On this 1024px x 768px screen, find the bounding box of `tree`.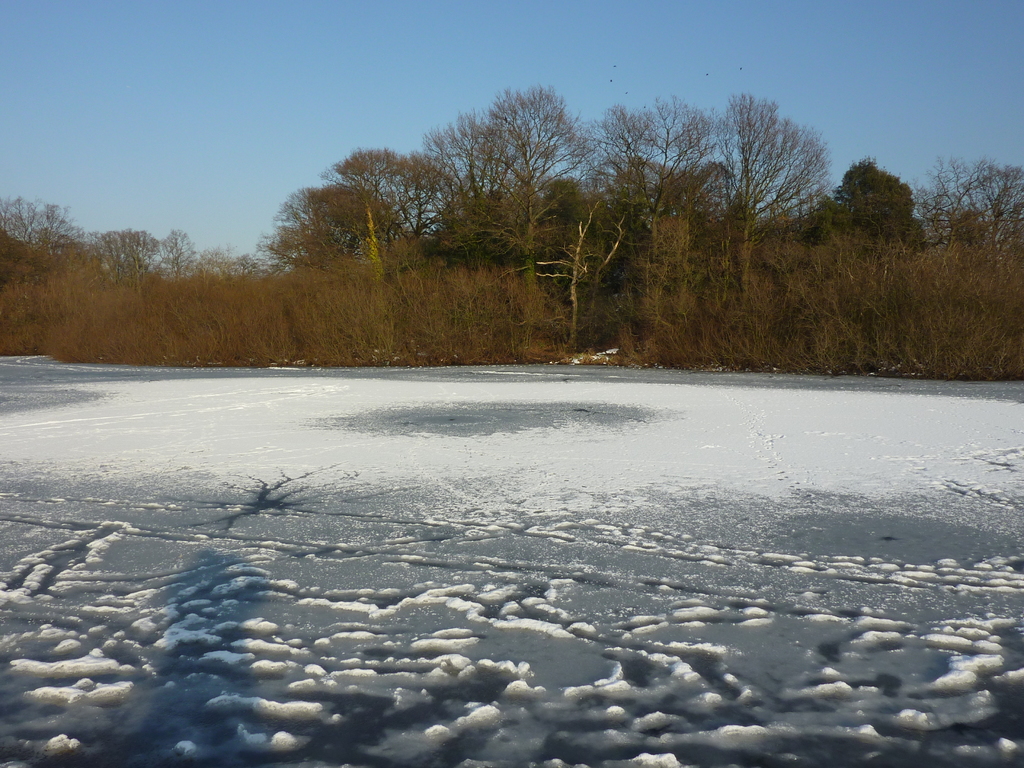
Bounding box: left=472, top=79, right=595, bottom=326.
